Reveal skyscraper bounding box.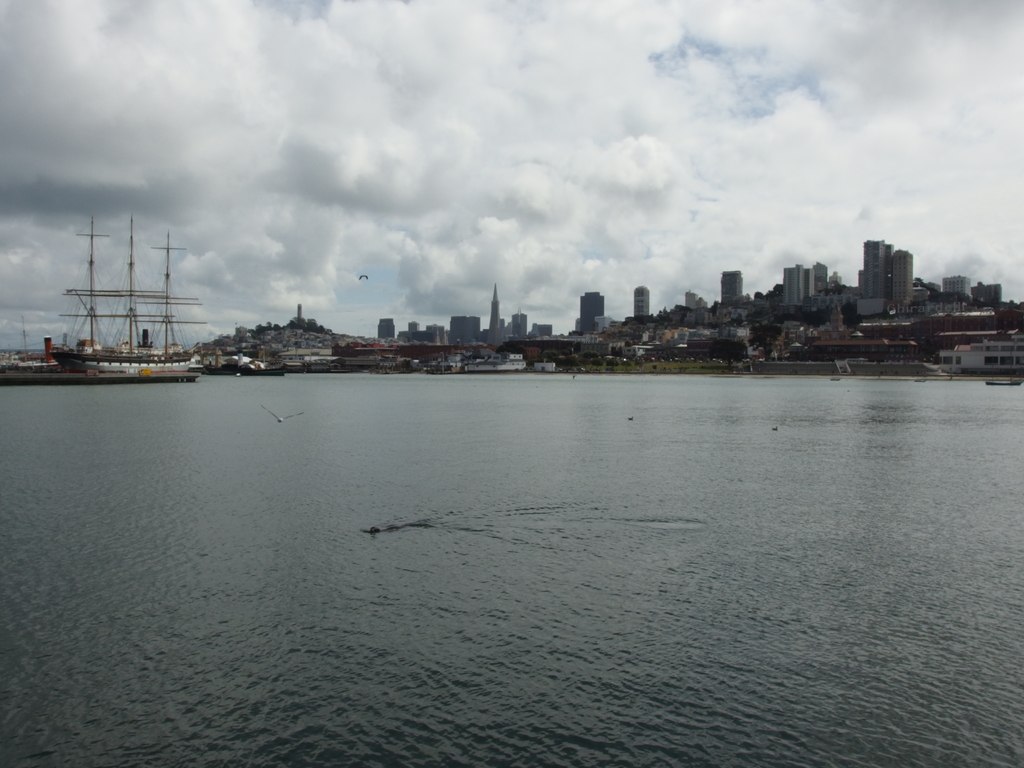
Revealed: 508 305 530 339.
